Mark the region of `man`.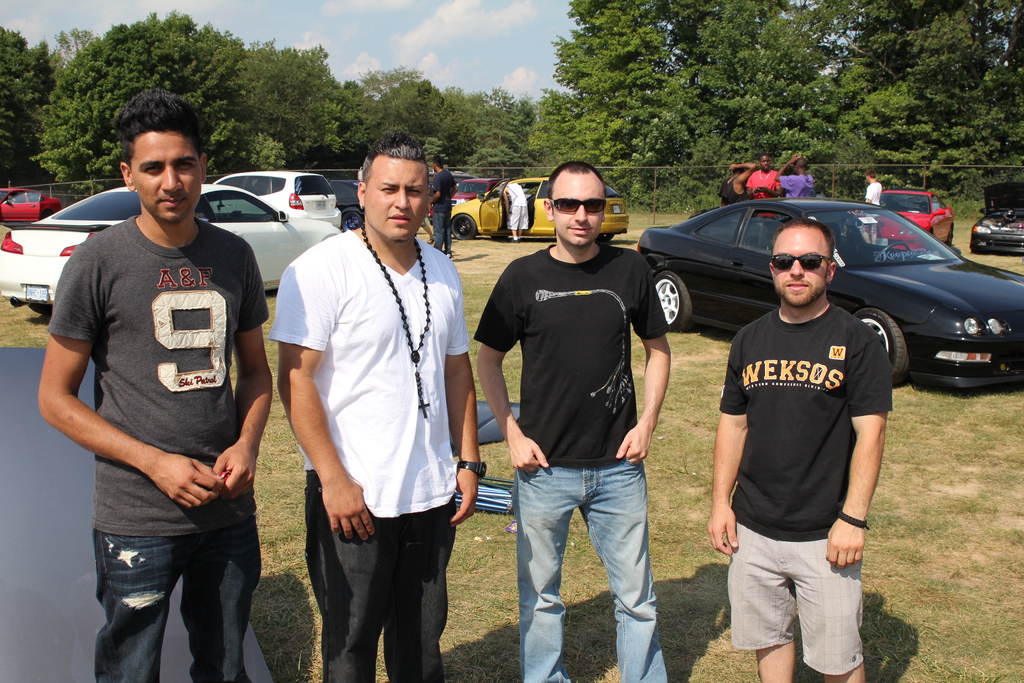
Region: <bbox>717, 158, 758, 208</bbox>.
